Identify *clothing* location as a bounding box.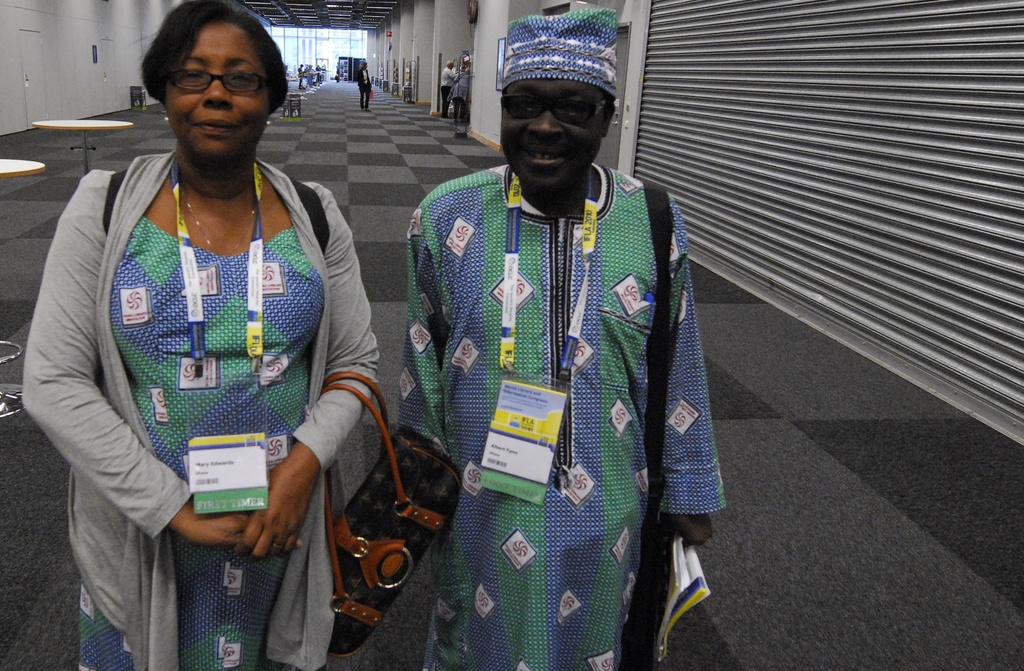
(454, 71, 474, 122).
